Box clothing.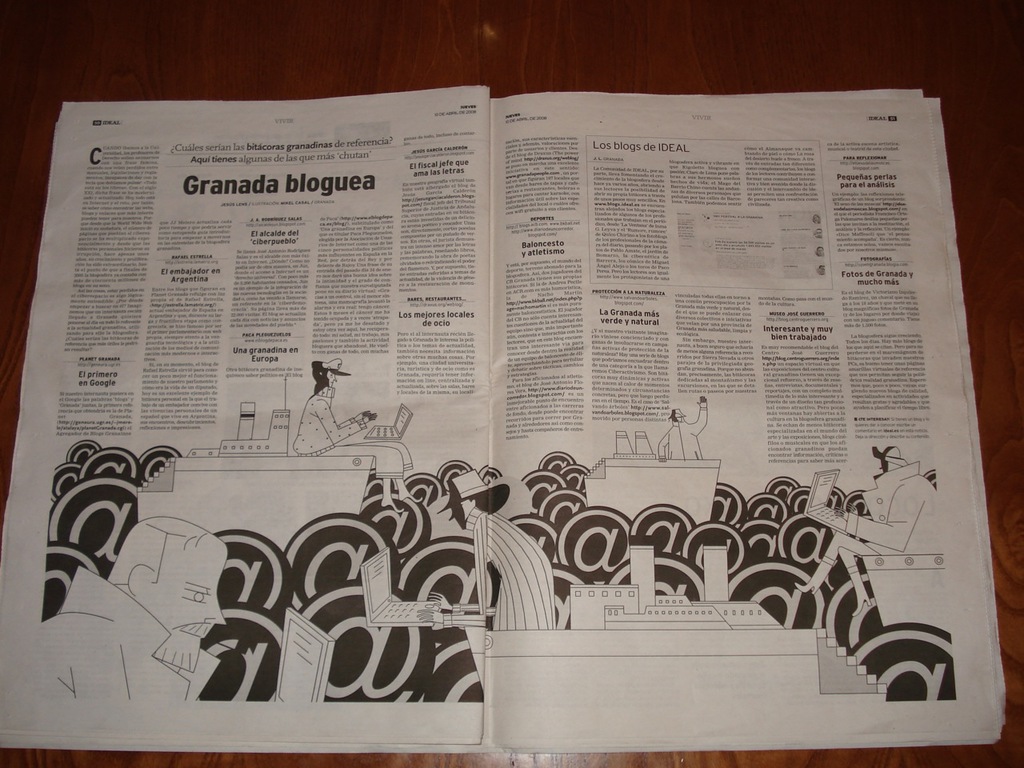
region(294, 386, 404, 480).
